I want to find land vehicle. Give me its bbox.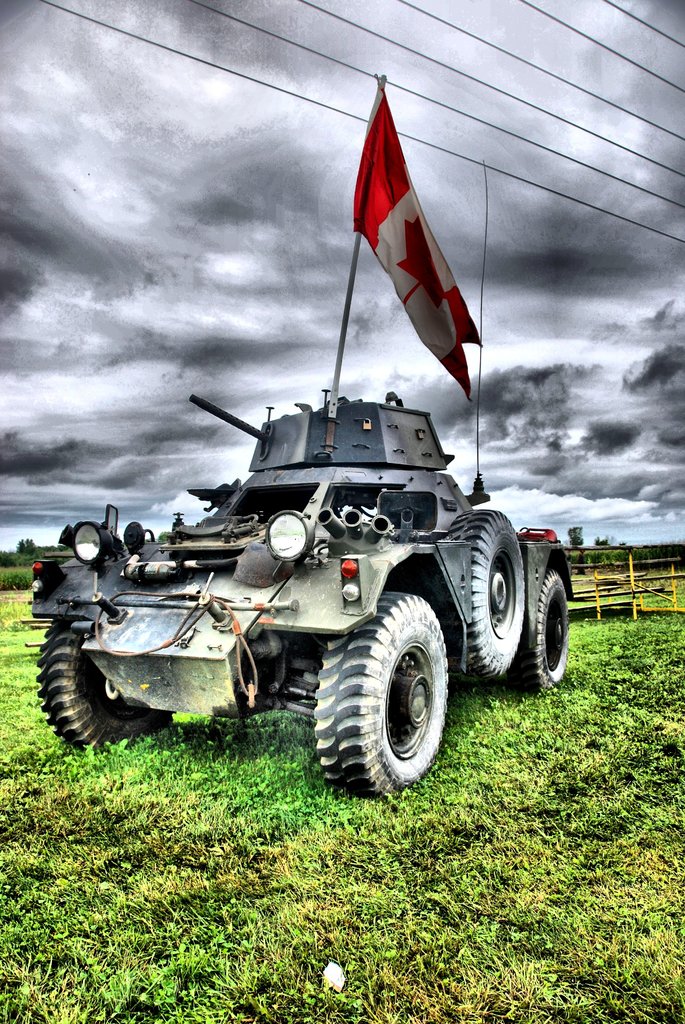
12/346/548/808.
